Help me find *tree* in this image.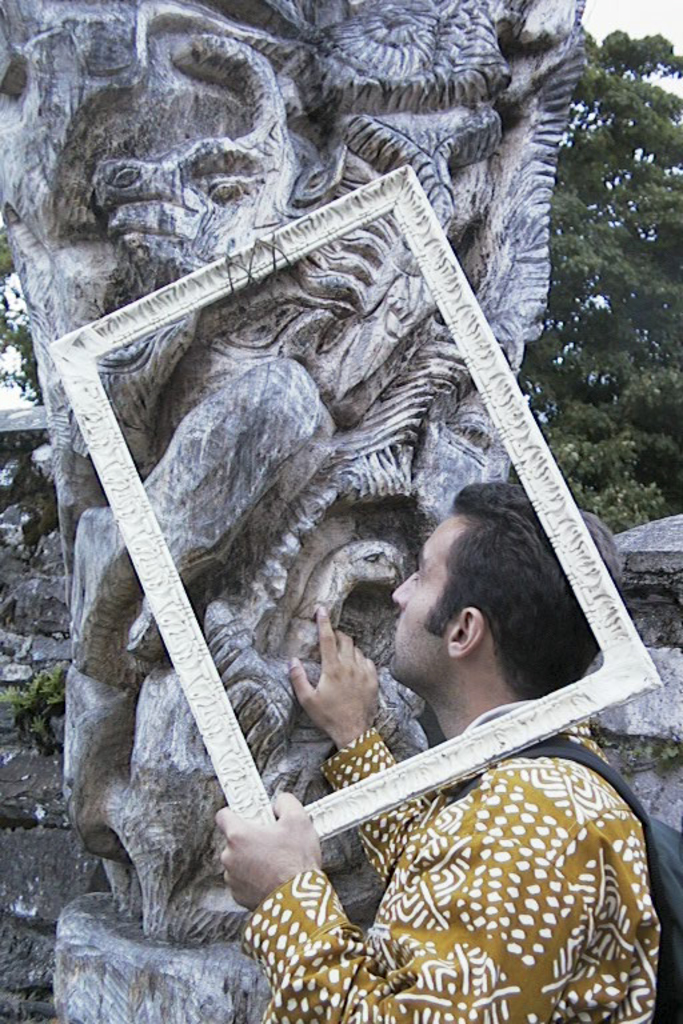
Found it: {"x1": 0, "y1": 231, "x2": 47, "y2": 400}.
